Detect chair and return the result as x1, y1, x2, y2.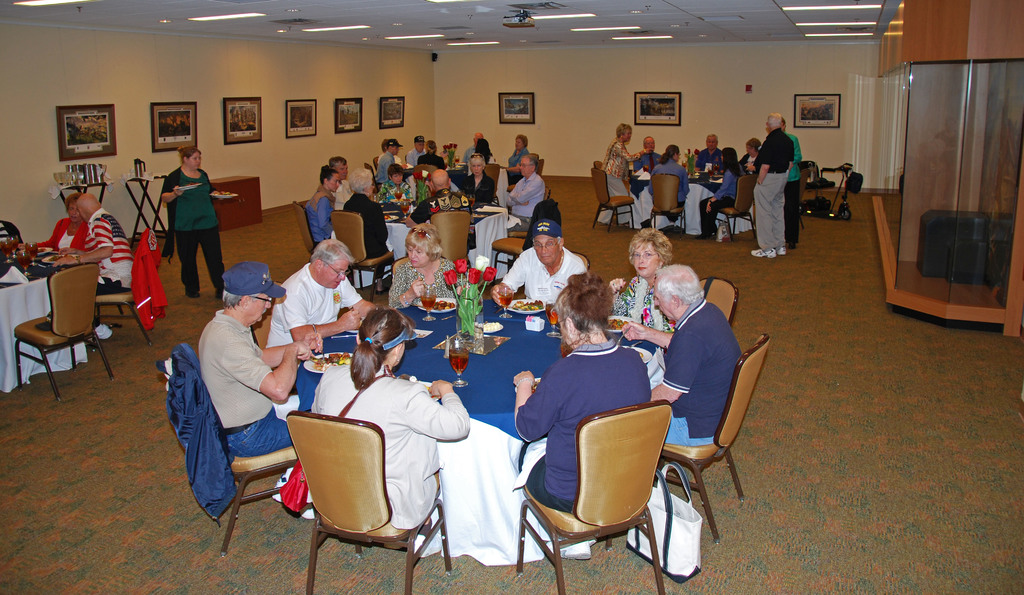
289, 407, 456, 594.
